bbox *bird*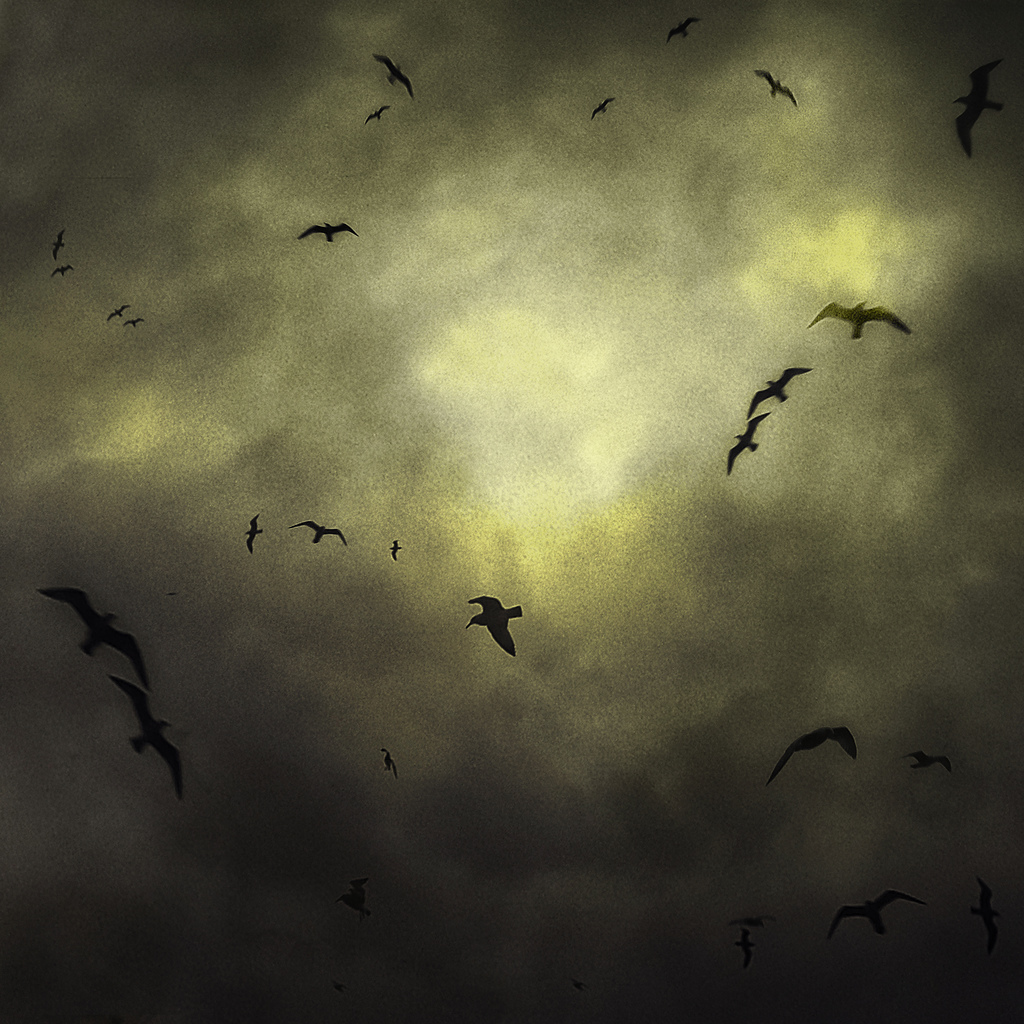
50 259 75 281
